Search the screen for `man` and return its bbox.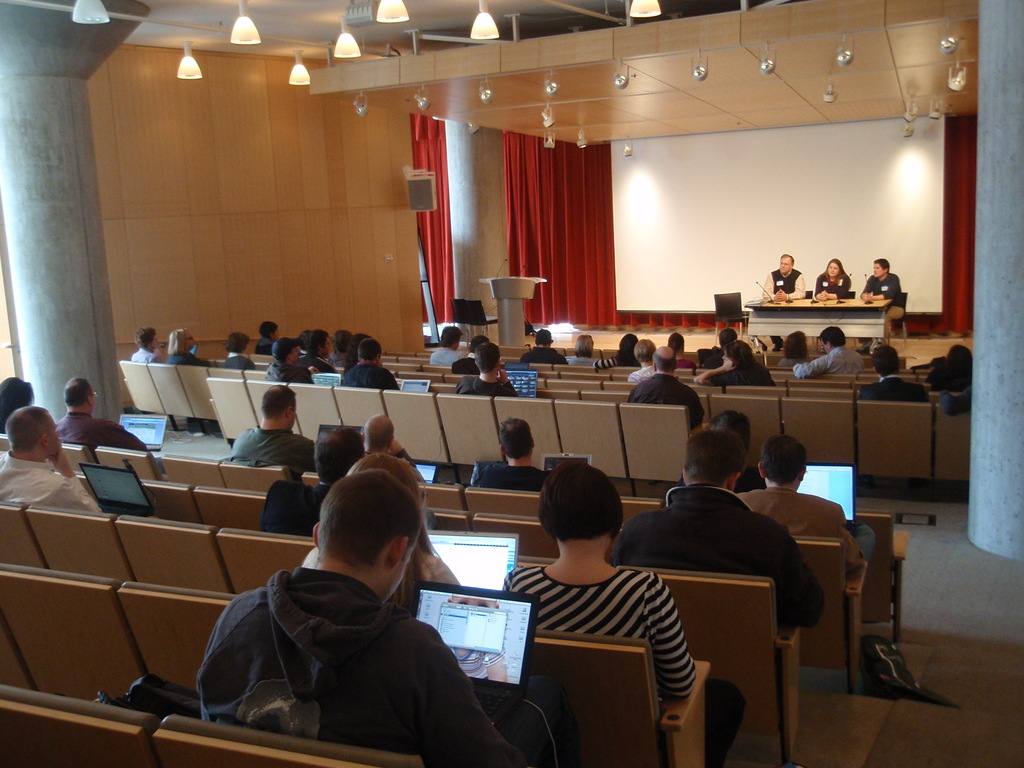
Found: bbox=[605, 426, 826, 638].
